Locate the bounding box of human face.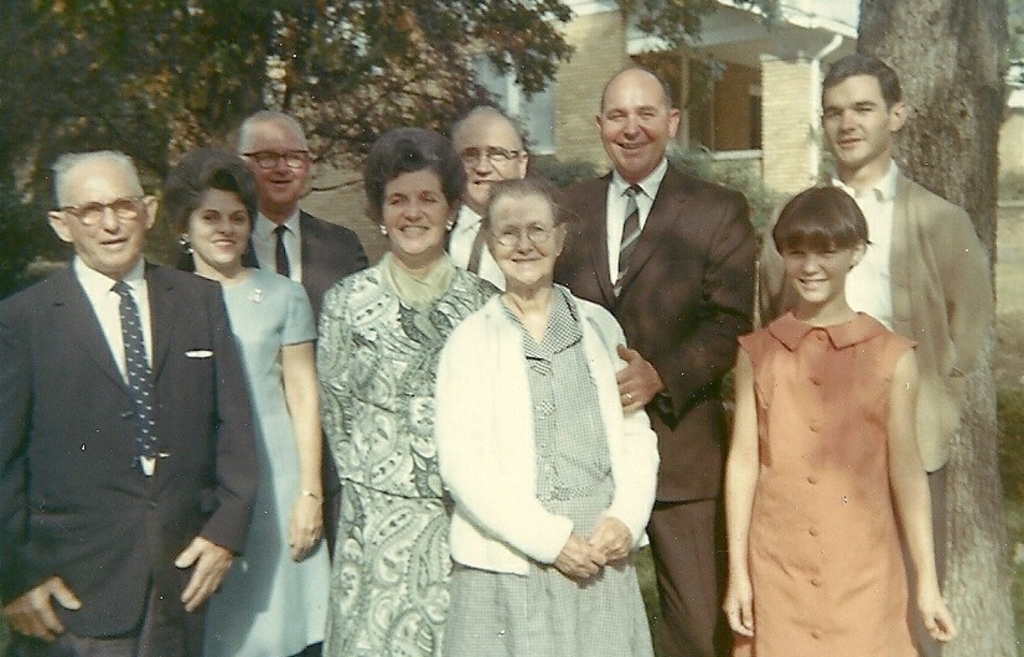
Bounding box: <box>257,125,314,203</box>.
